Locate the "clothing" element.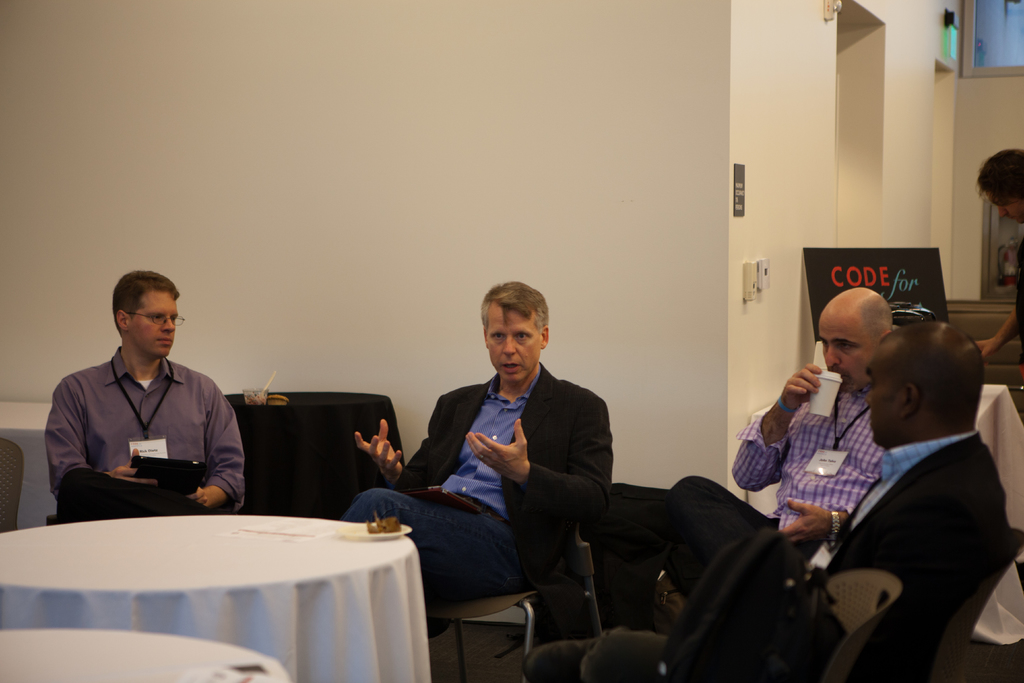
Element bbox: {"left": 47, "top": 343, "right": 243, "bottom": 527}.
